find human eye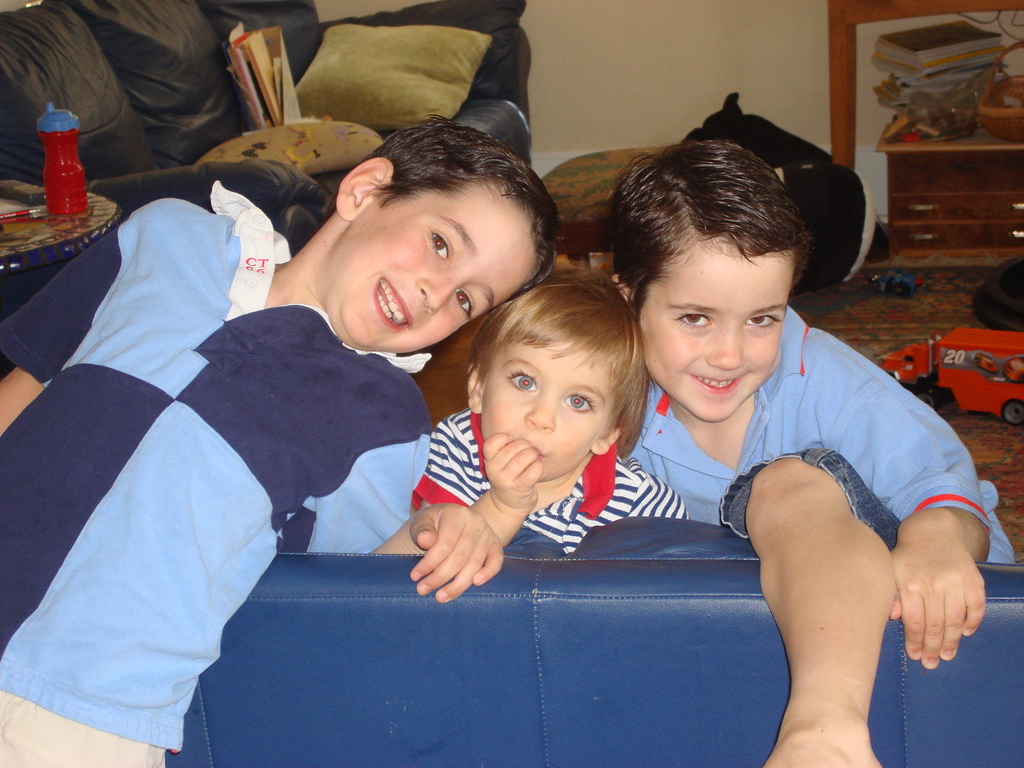
422/223/449/261
